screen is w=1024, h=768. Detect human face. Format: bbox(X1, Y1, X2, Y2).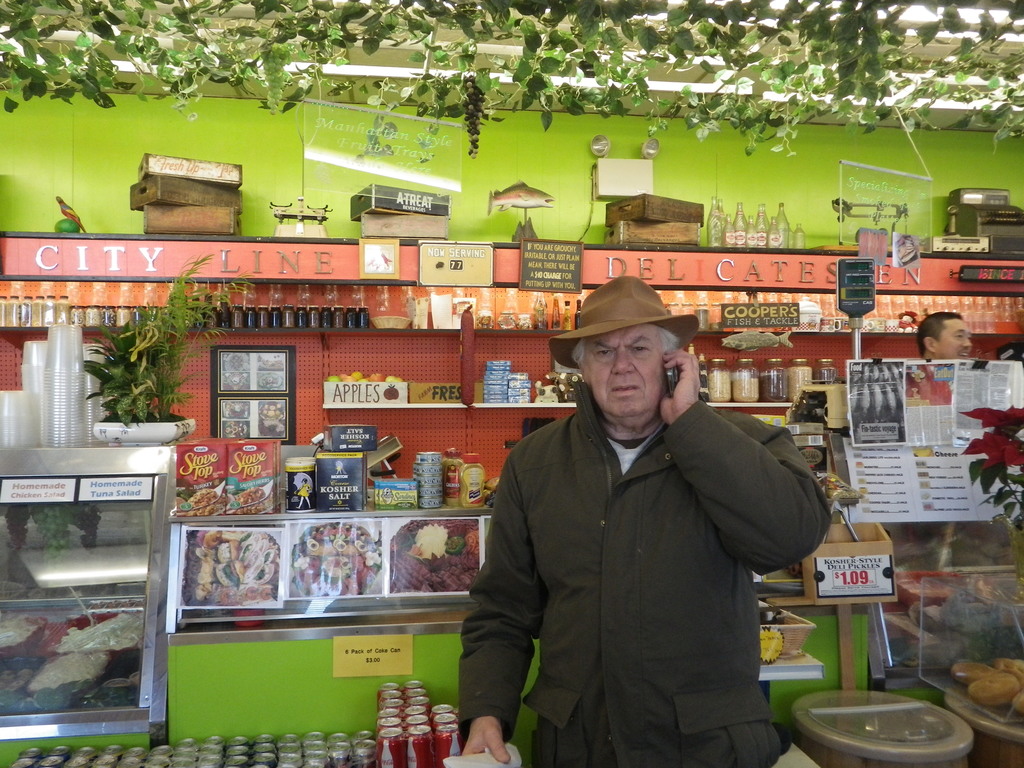
bbox(936, 318, 974, 363).
